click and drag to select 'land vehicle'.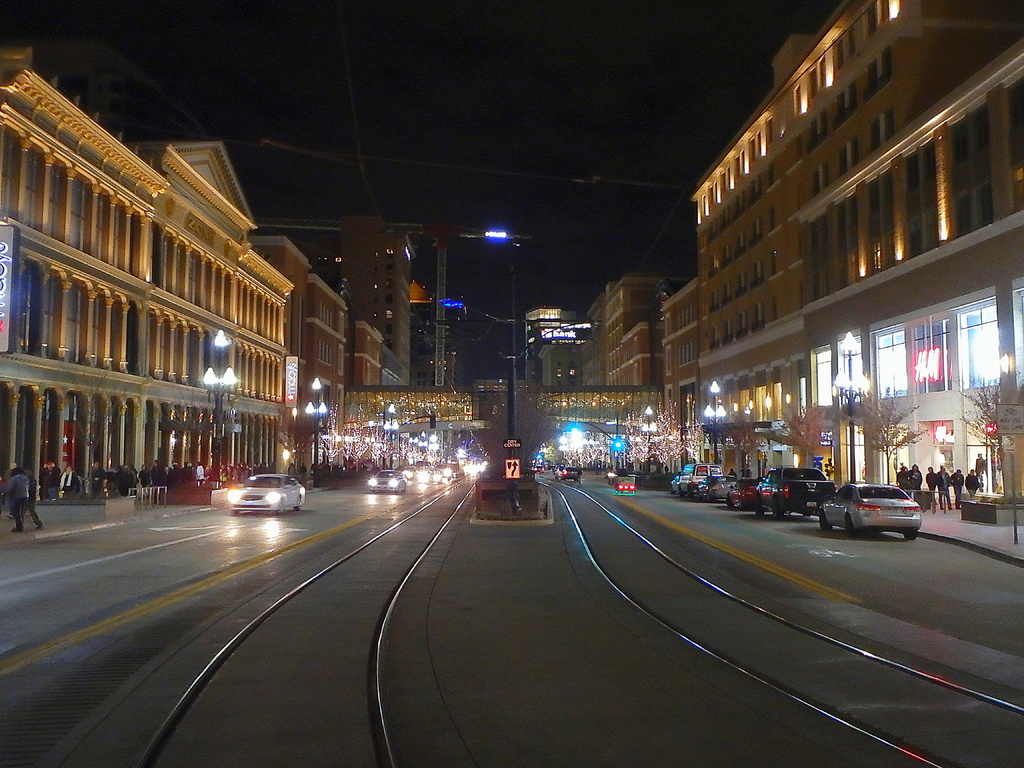
Selection: {"left": 668, "top": 473, "right": 680, "bottom": 495}.
